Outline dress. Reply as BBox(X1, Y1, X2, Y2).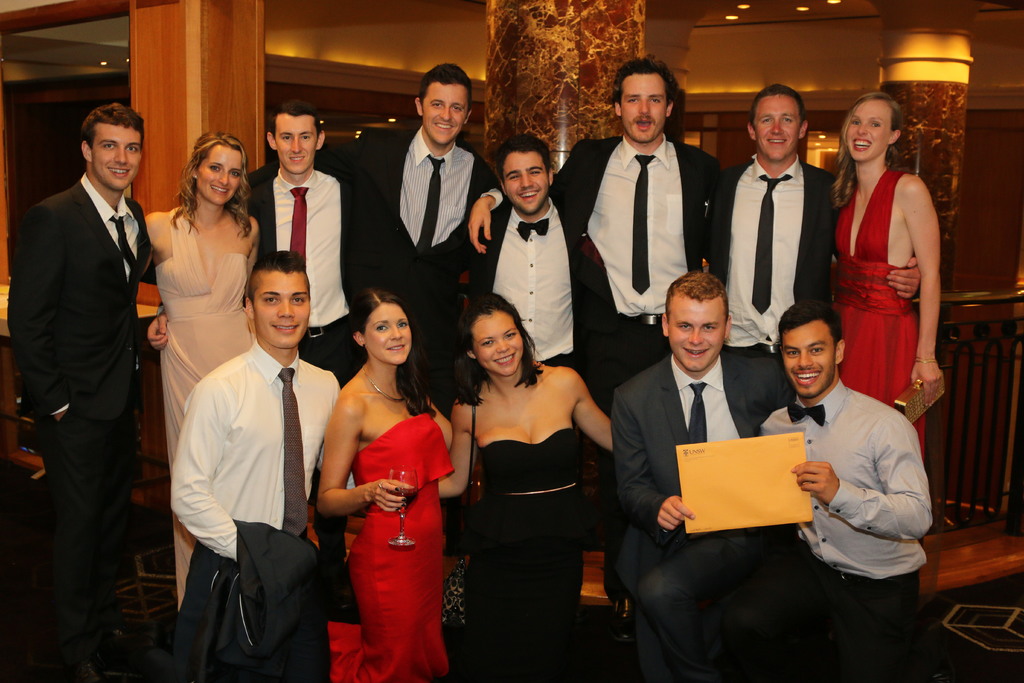
BBox(471, 429, 589, 677).
